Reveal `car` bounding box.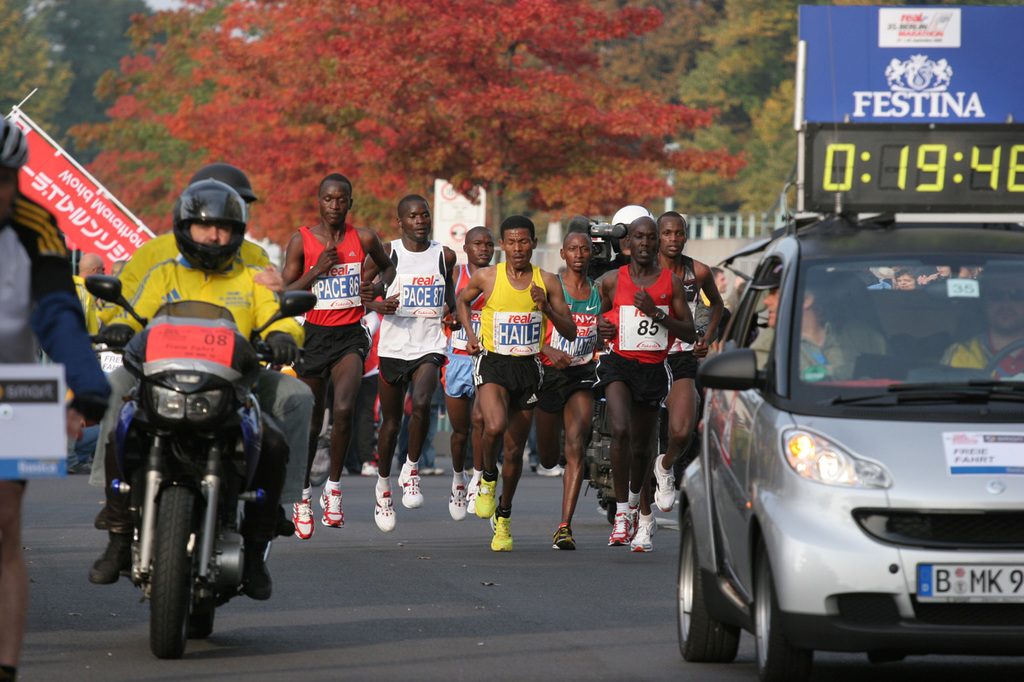
Revealed: <region>674, 197, 1018, 677</region>.
